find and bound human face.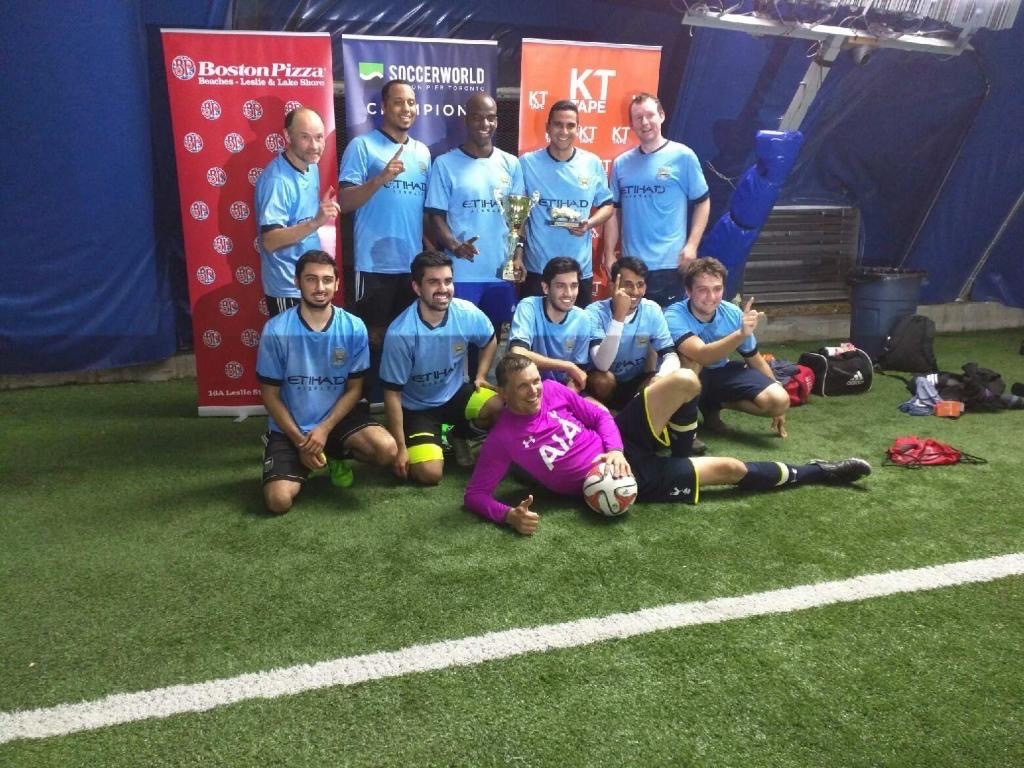
Bound: 418,266,452,310.
